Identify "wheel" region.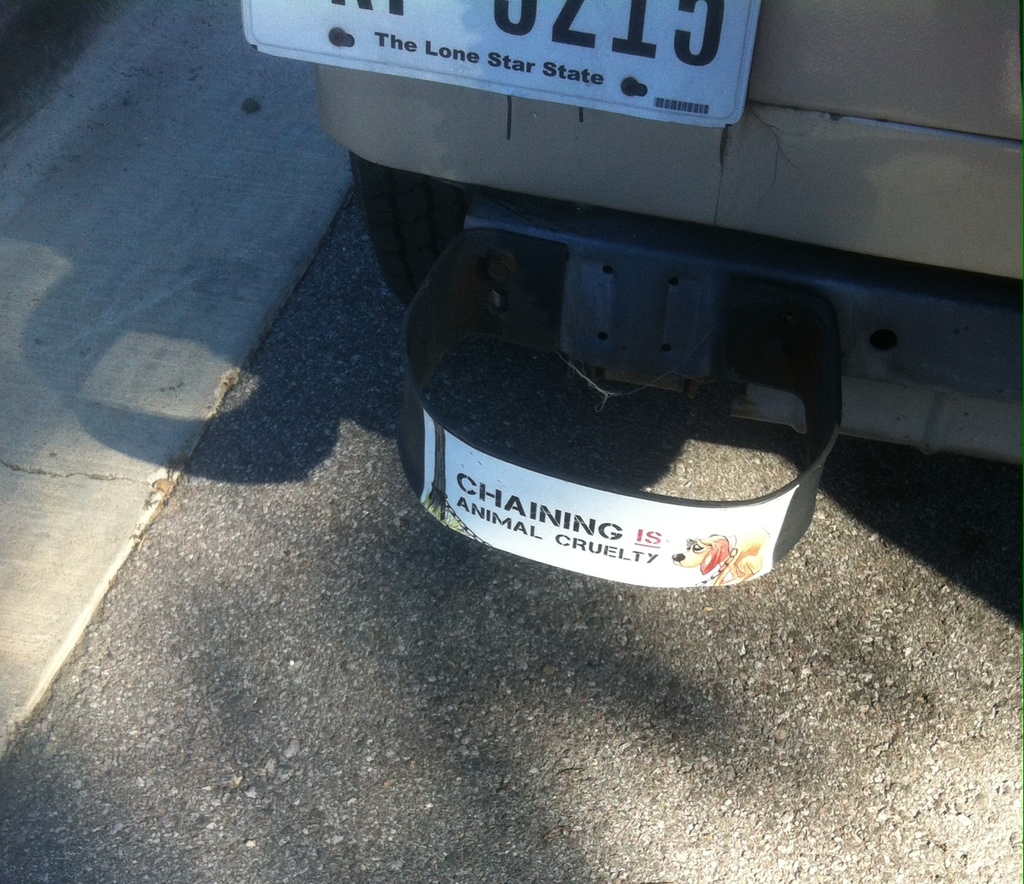
Region: region(352, 163, 484, 313).
